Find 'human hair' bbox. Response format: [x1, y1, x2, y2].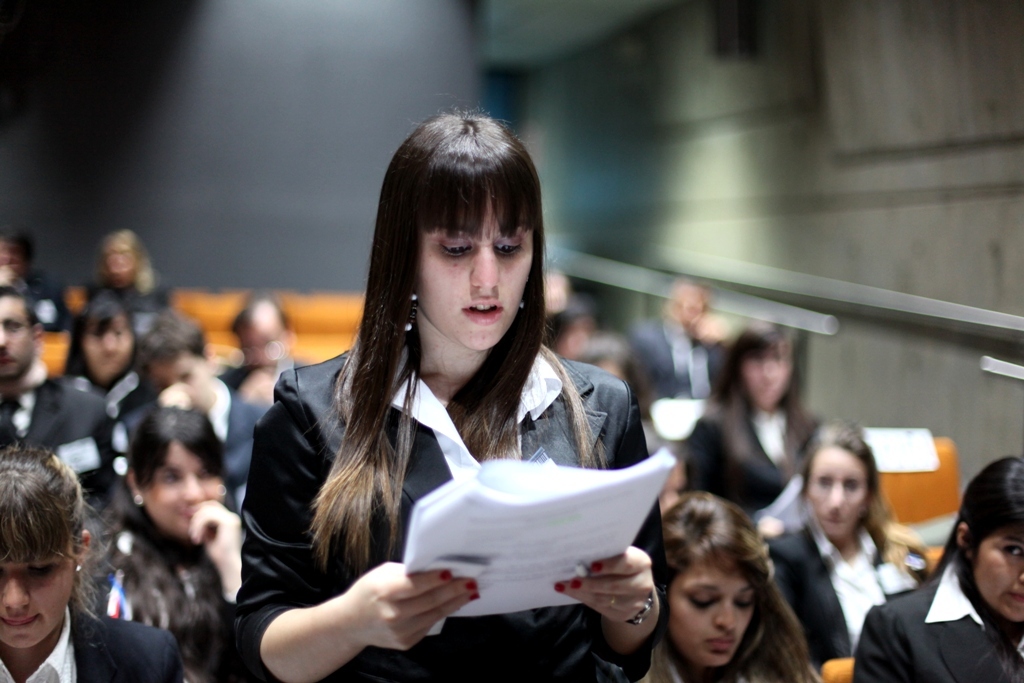
[545, 302, 590, 347].
